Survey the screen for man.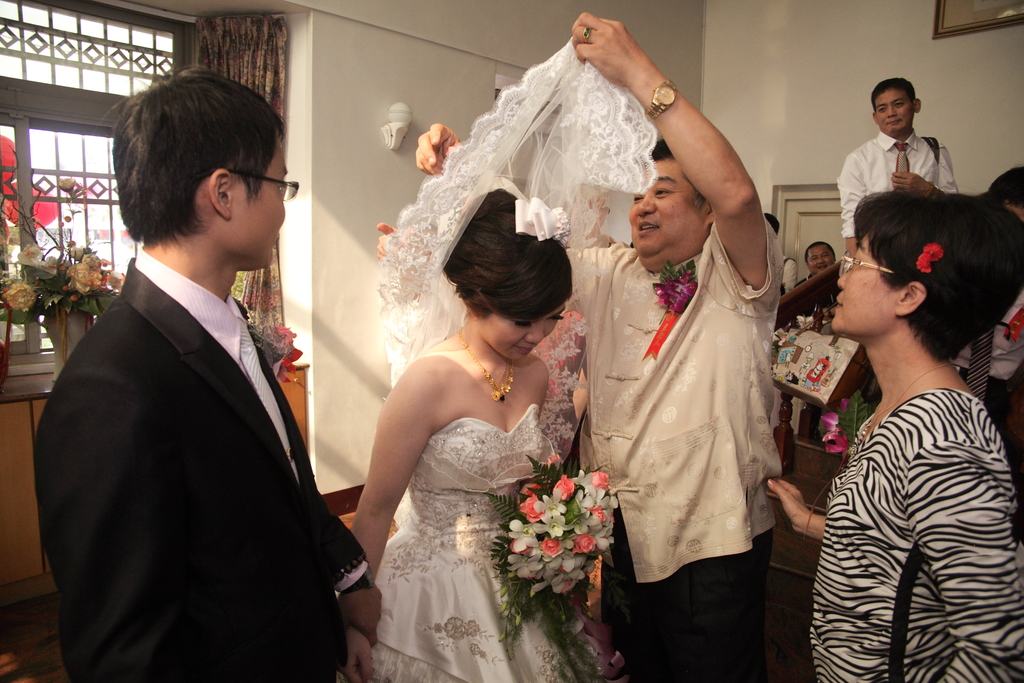
Survey found: BBox(762, 210, 796, 296).
